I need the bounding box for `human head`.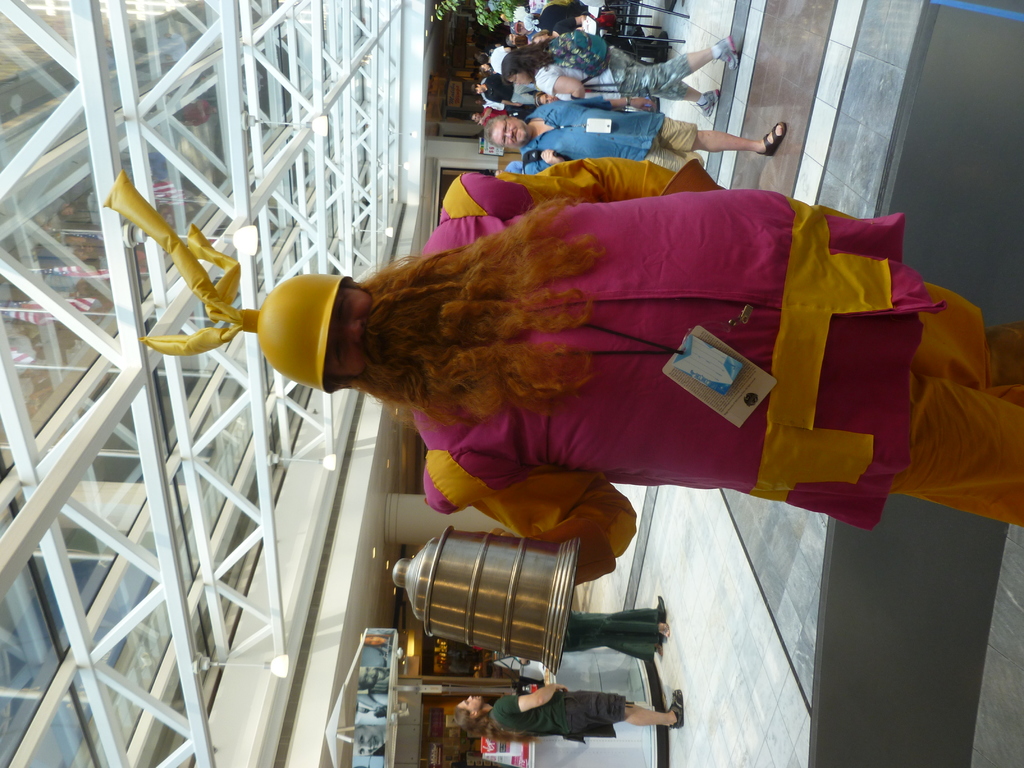
Here it is: bbox=[470, 113, 483, 120].
